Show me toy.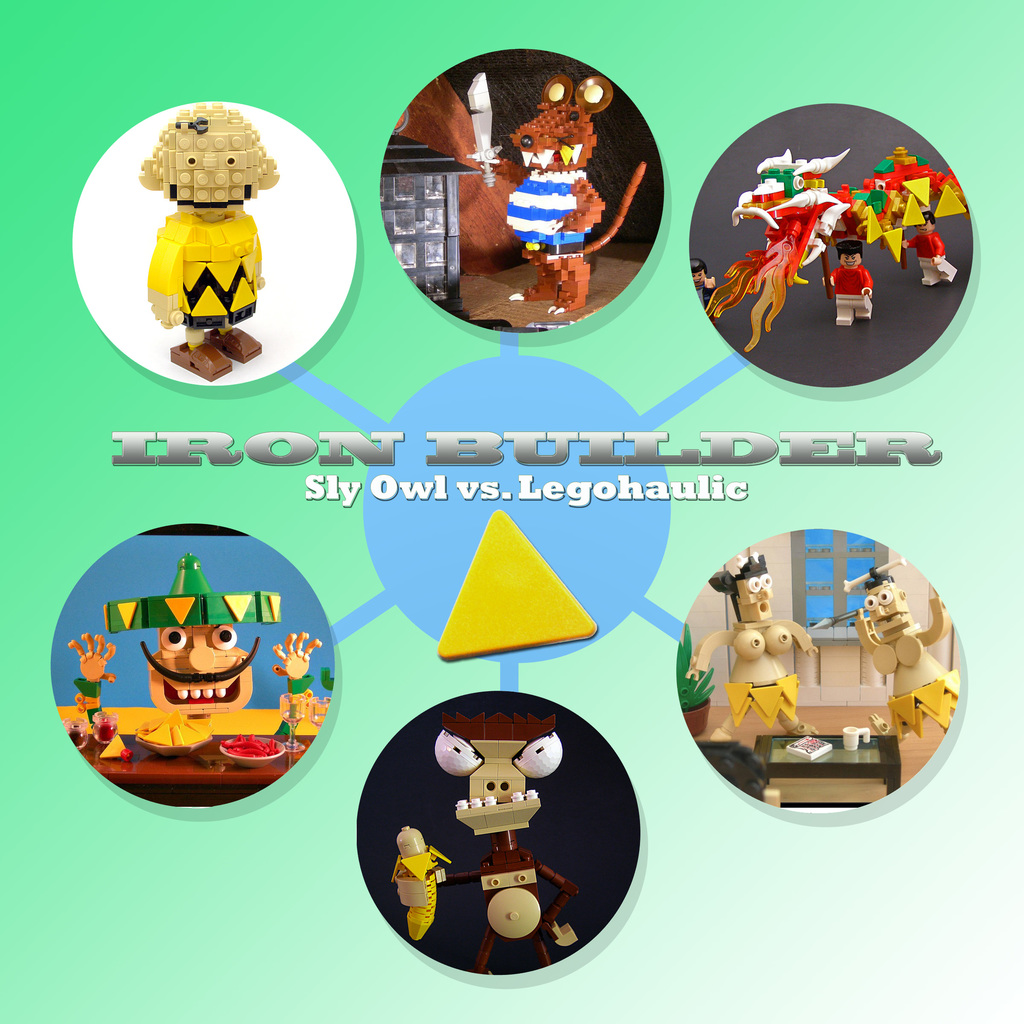
toy is here: x1=363, y1=682, x2=640, y2=969.
